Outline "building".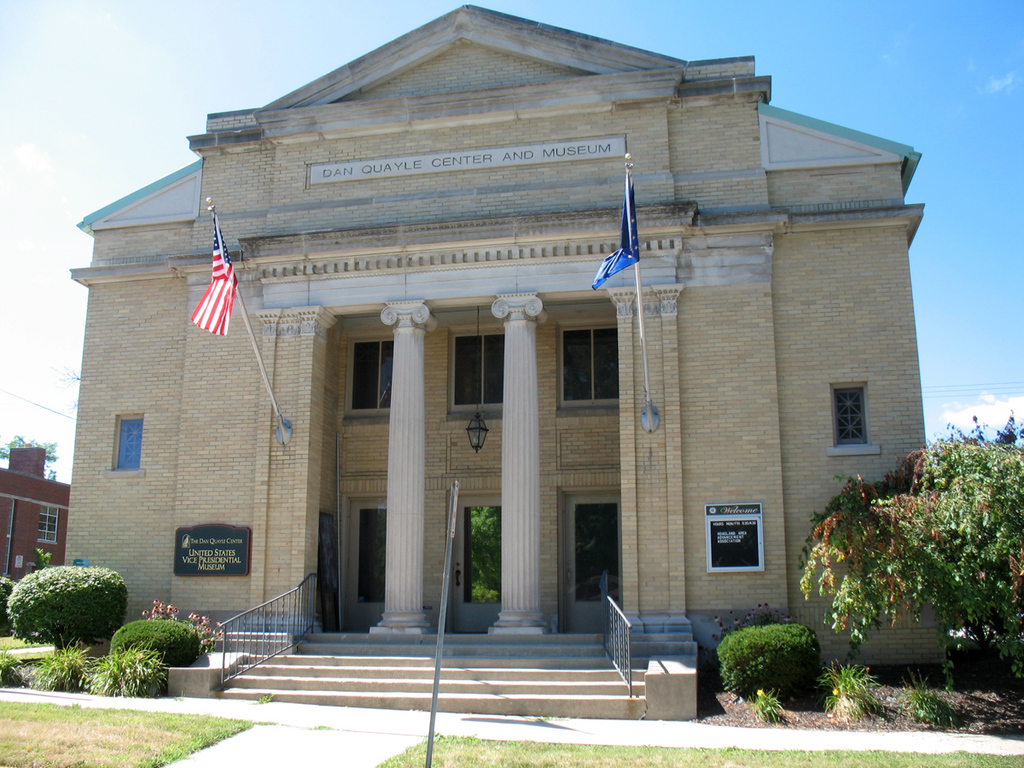
Outline: BBox(70, 9, 955, 724).
